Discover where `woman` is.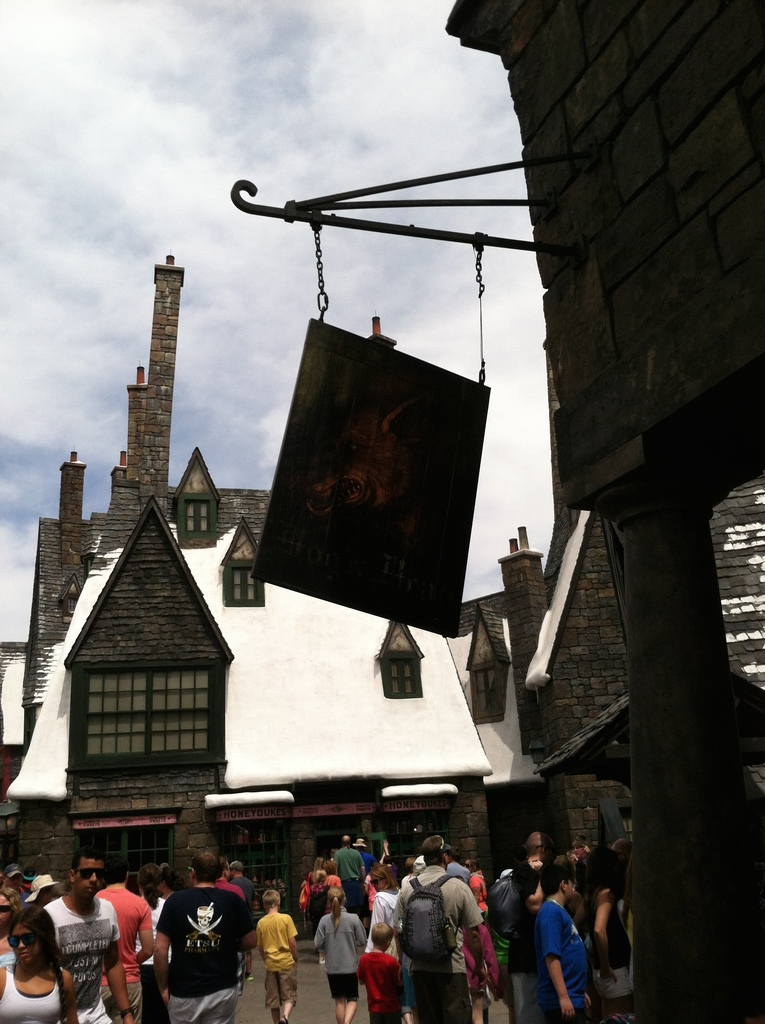
Discovered at box=[0, 890, 27, 966].
